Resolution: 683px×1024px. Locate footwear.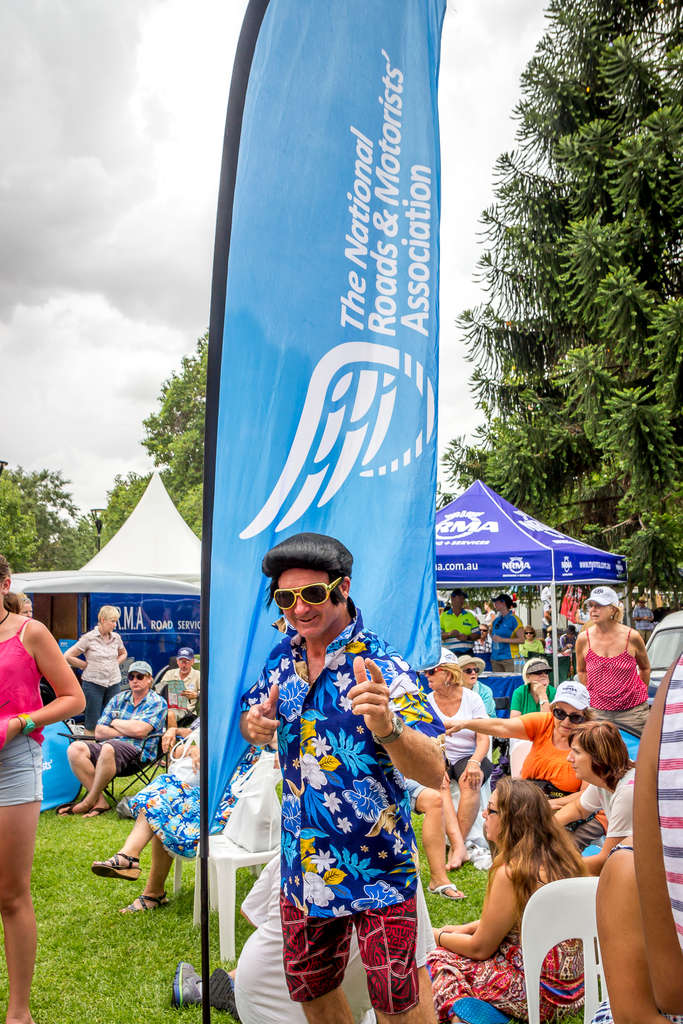
{"x1": 88, "y1": 804, "x2": 114, "y2": 824}.
